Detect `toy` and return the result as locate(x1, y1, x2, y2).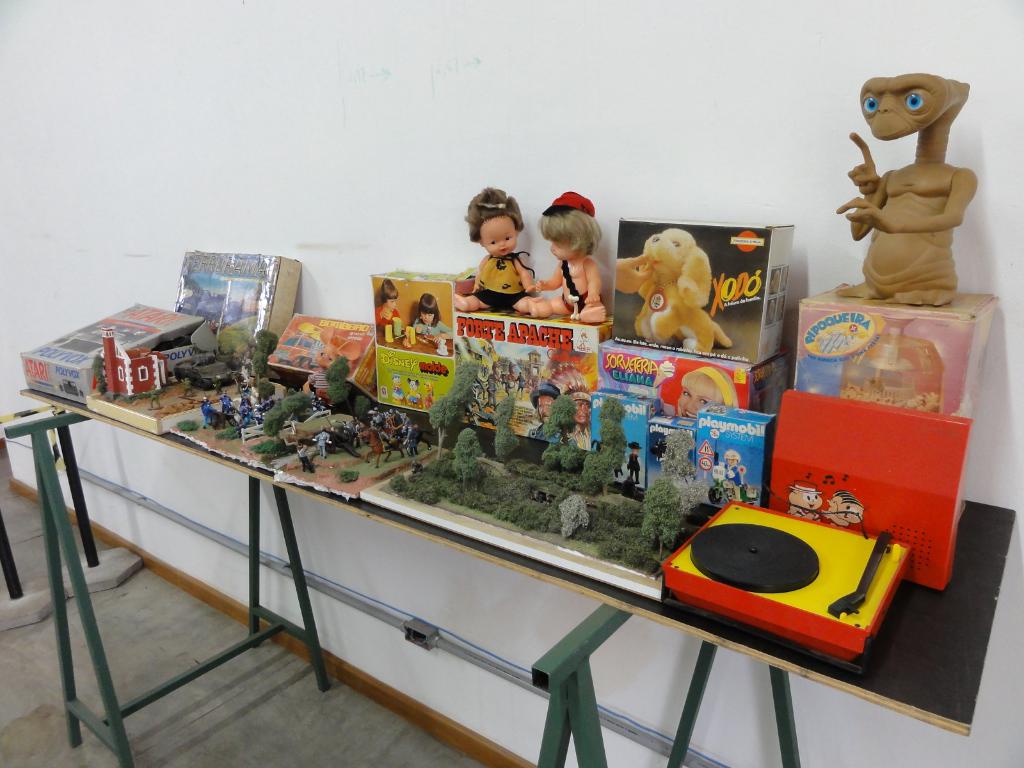
locate(312, 426, 331, 457).
